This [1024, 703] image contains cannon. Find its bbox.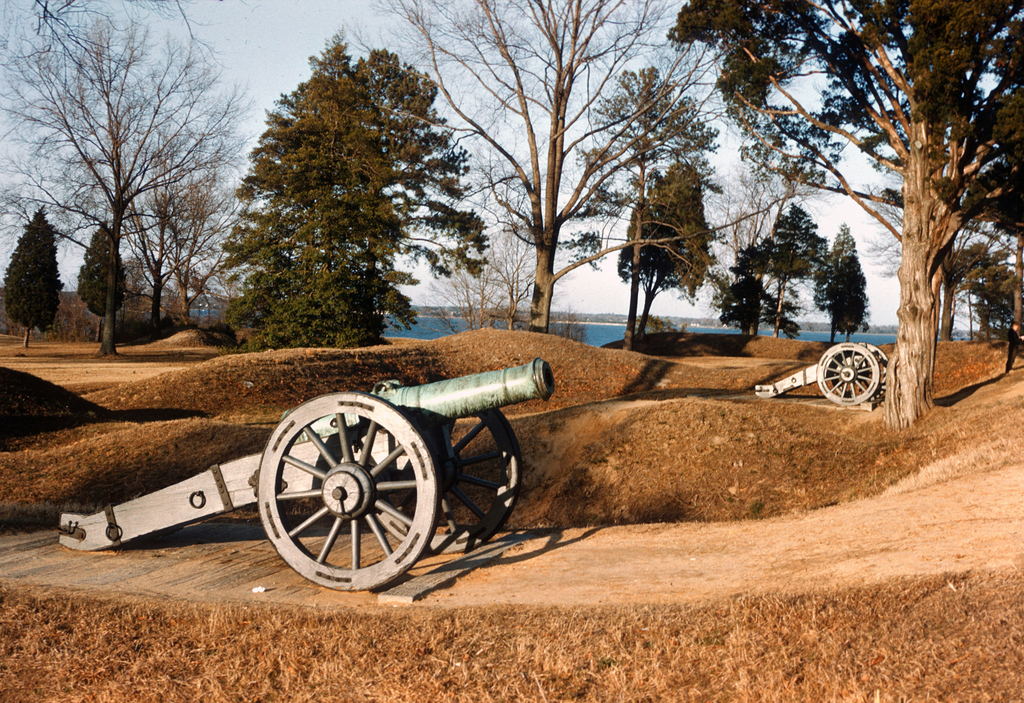
box(52, 357, 568, 601).
